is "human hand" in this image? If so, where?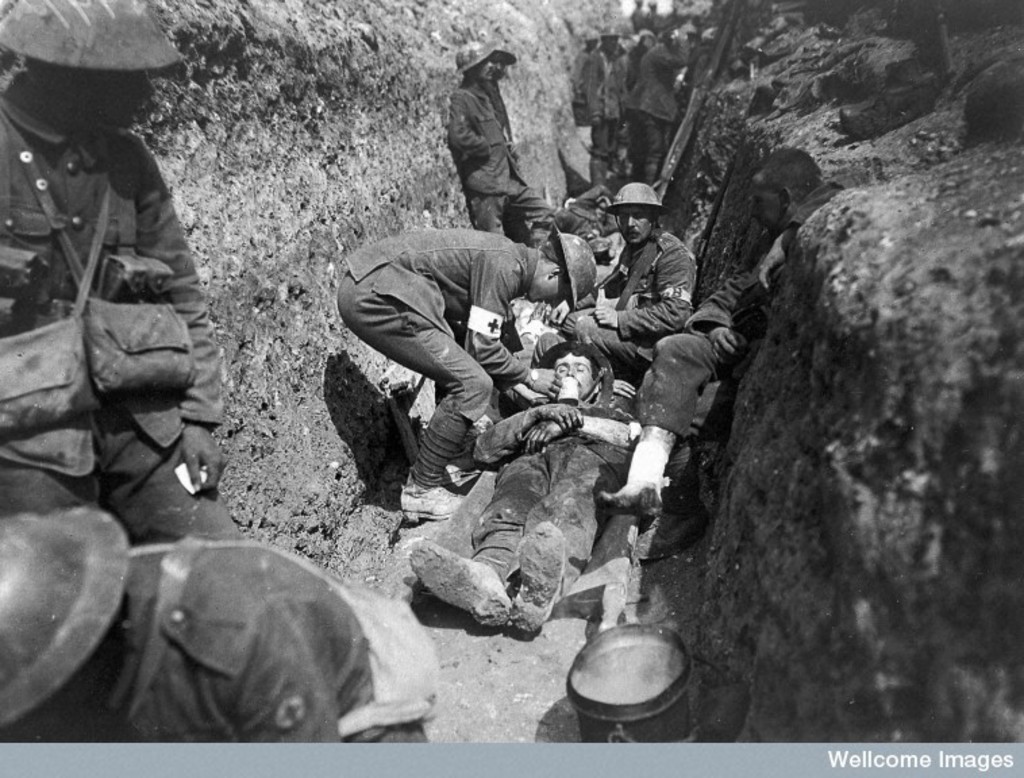
Yes, at {"left": 594, "top": 301, "right": 616, "bottom": 330}.
